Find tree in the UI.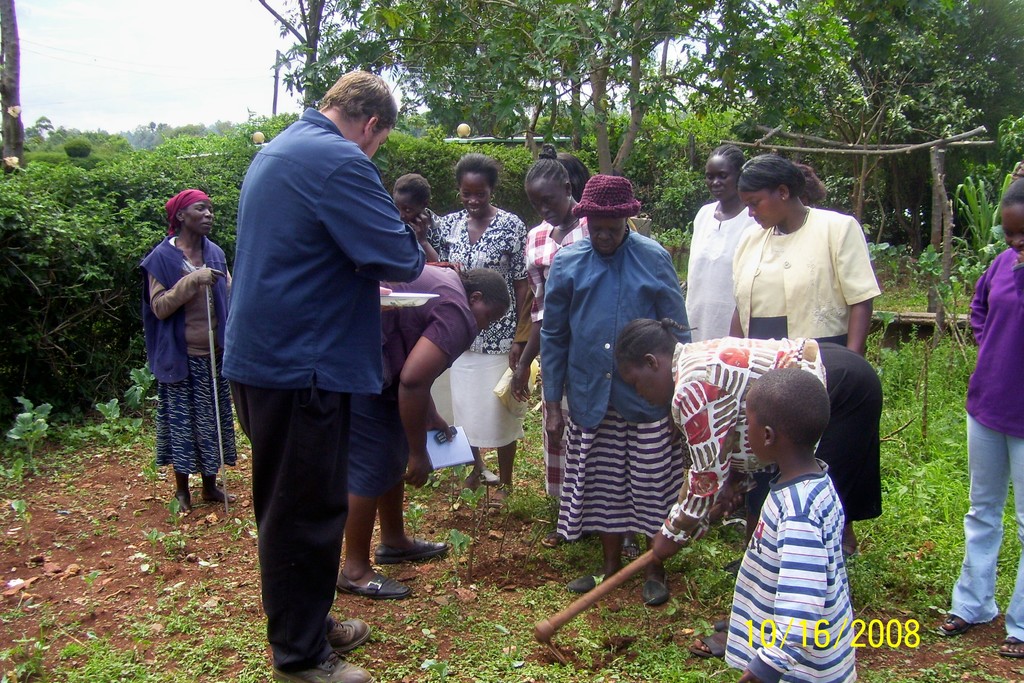
UI element at box=[294, 0, 713, 176].
